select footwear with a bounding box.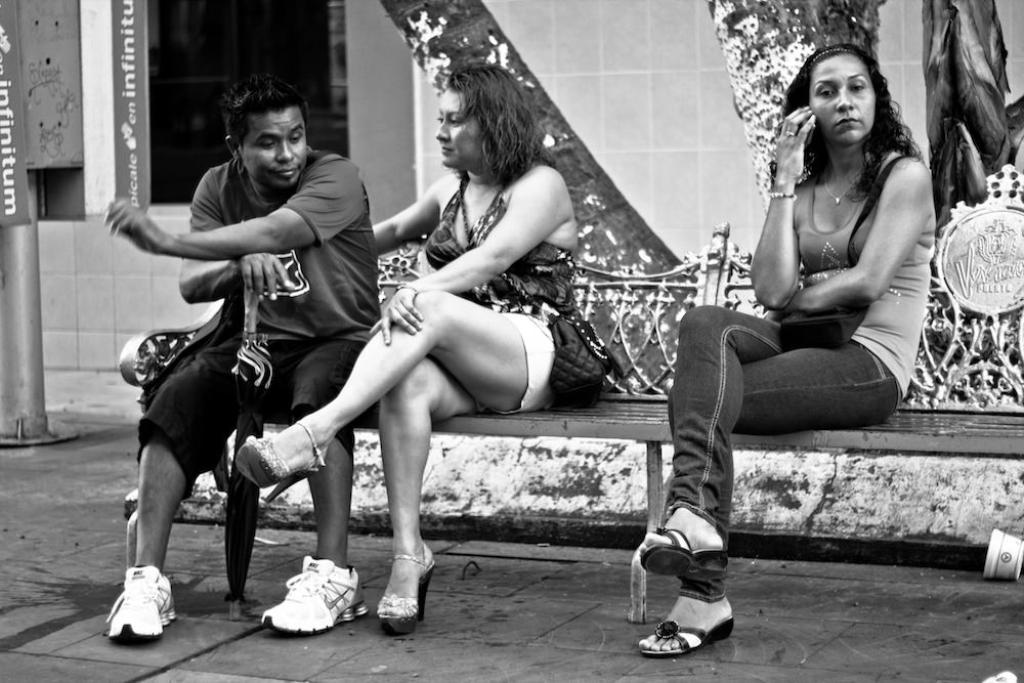
box=[100, 566, 176, 629].
